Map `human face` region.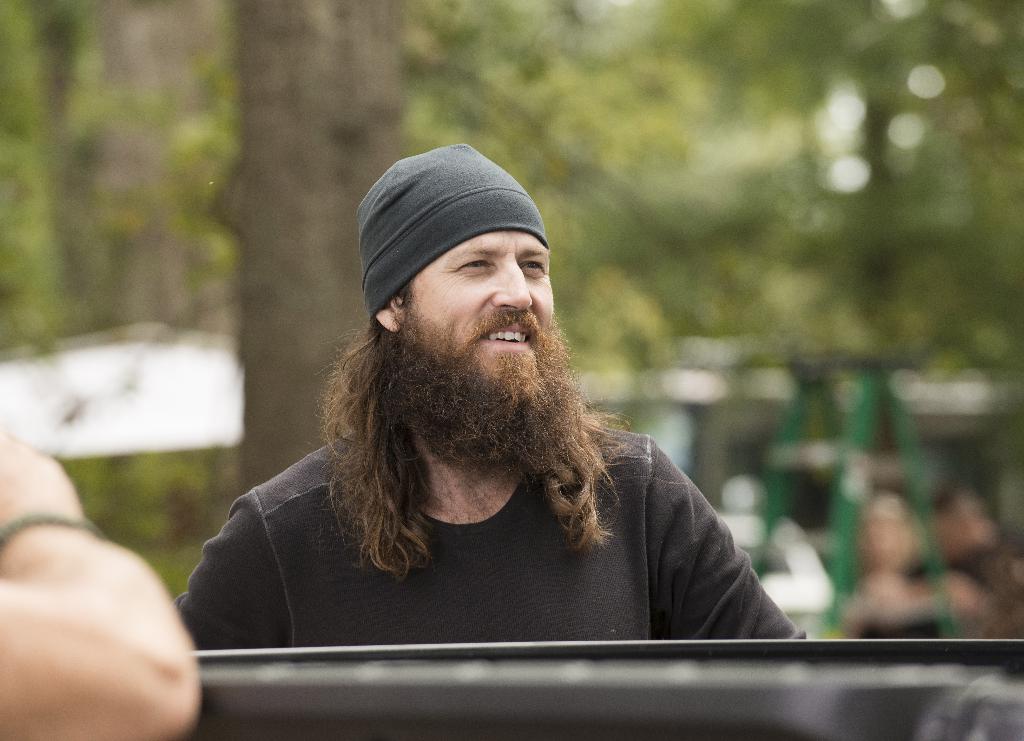
Mapped to region(398, 226, 550, 391).
